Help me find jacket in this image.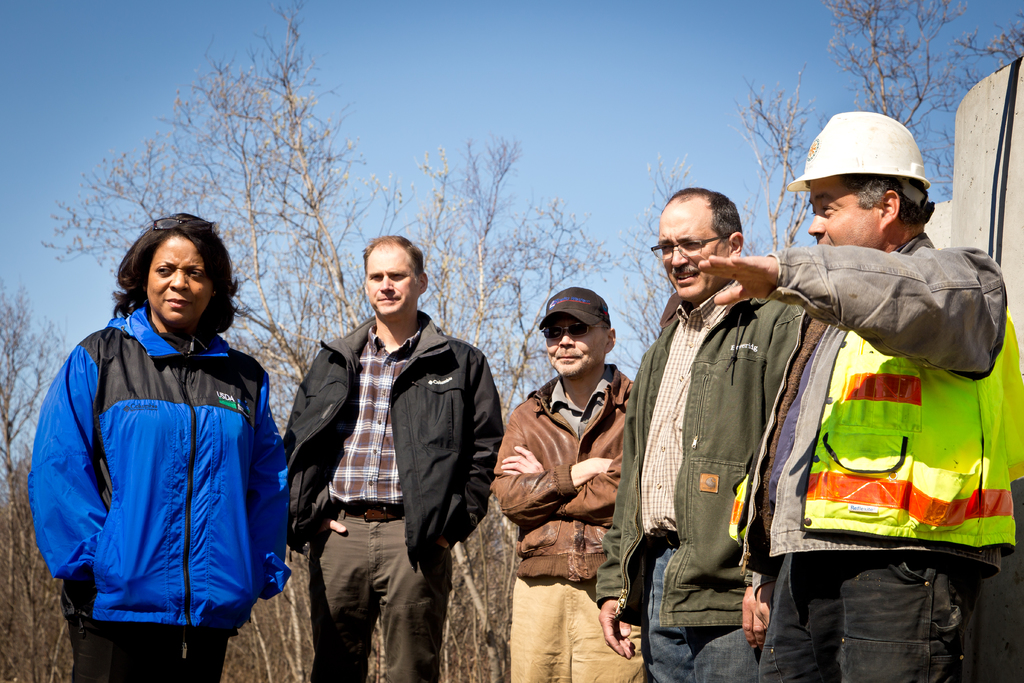
Found it: [28, 299, 298, 634].
